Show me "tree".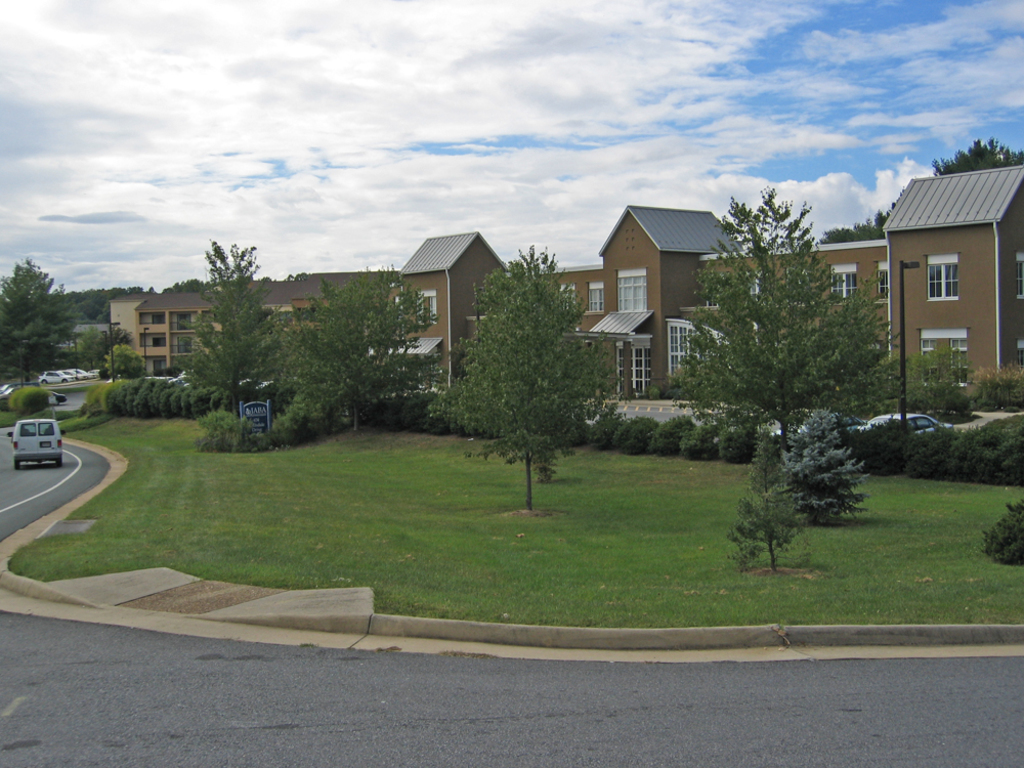
"tree" is here: bbox=[674, 172, 896, 498].
